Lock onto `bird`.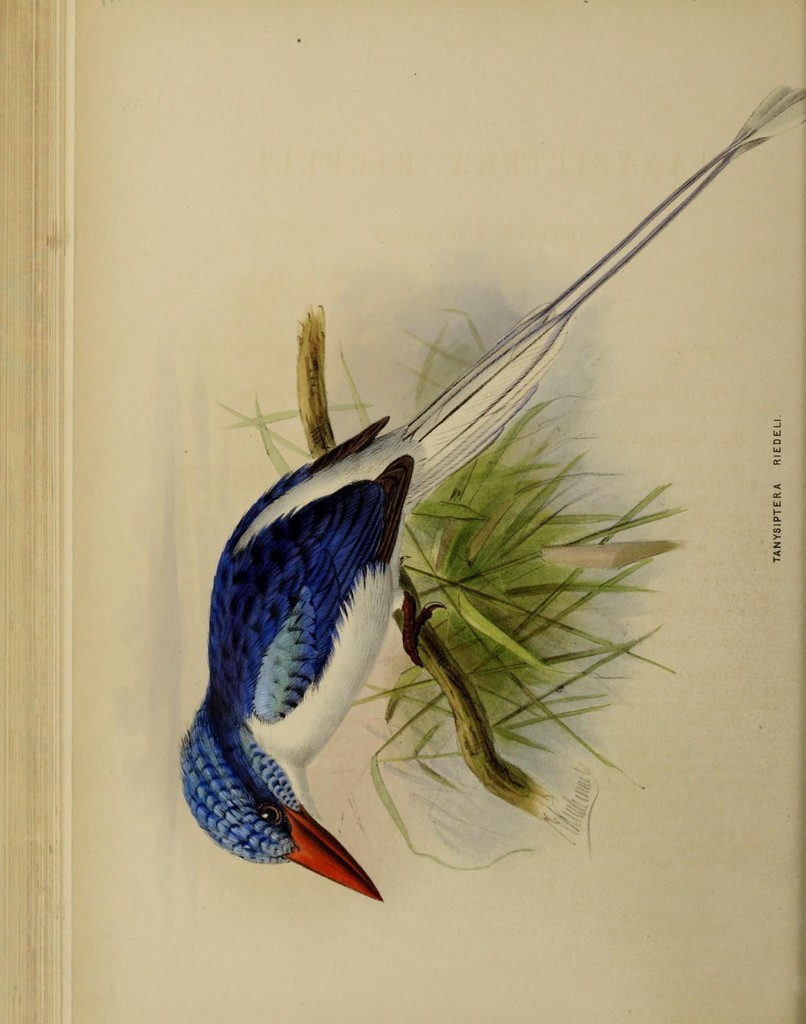
Locked: locate(174, 78, 805, 900).
